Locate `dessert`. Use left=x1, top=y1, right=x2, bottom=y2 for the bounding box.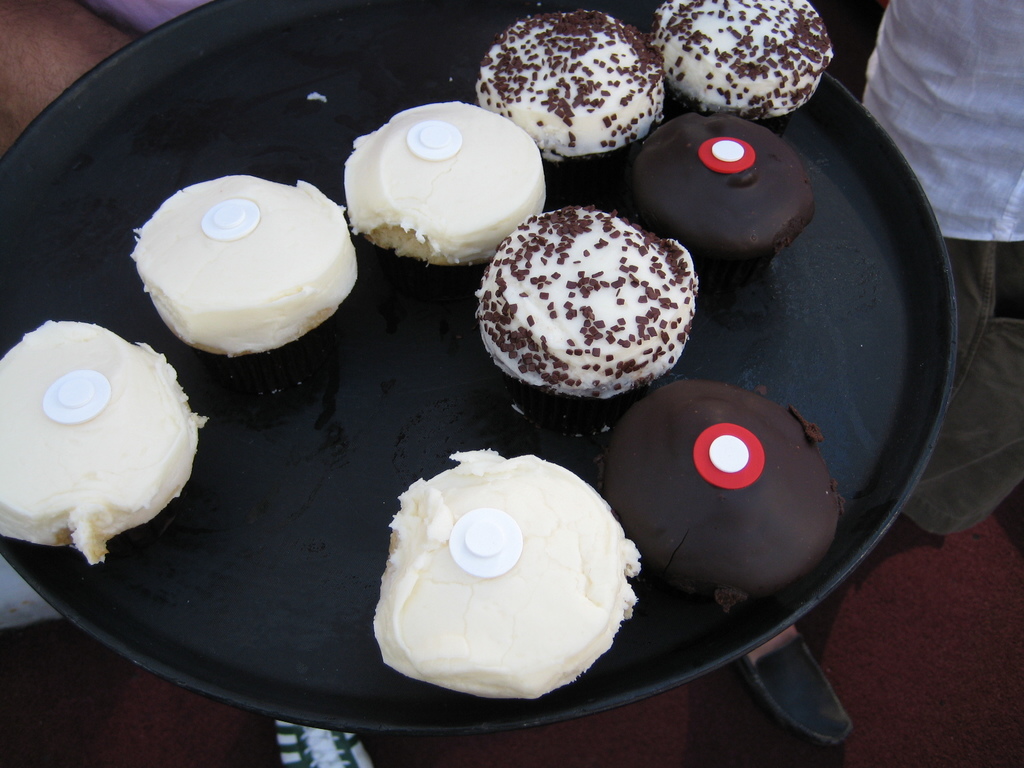
left=137, top=175, right=361, bottom=349.
